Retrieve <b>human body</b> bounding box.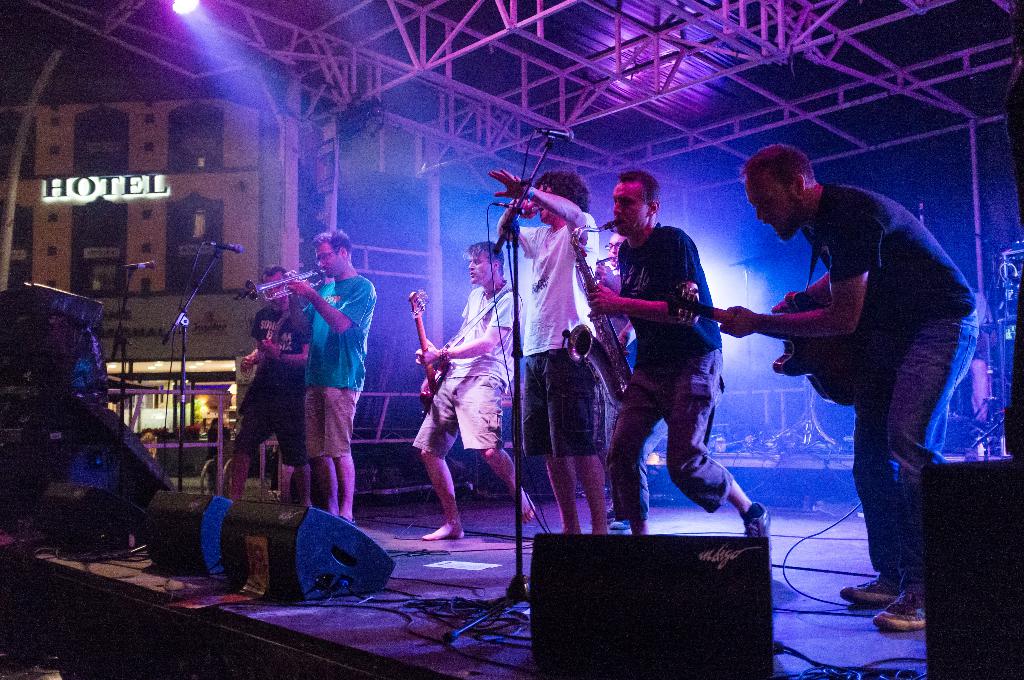
Bounding box: {"x1": 748, "y1": 129, "x2": 964, "y2": 626}.
